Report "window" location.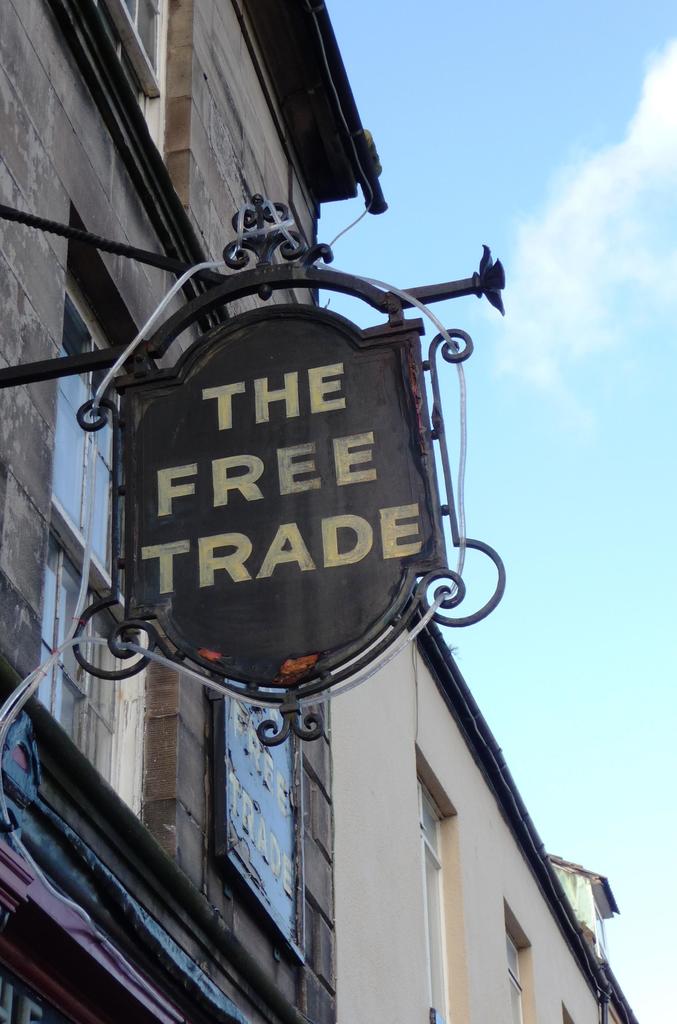
Report: (x1=205, y1=673, x2=347, y2=963).
